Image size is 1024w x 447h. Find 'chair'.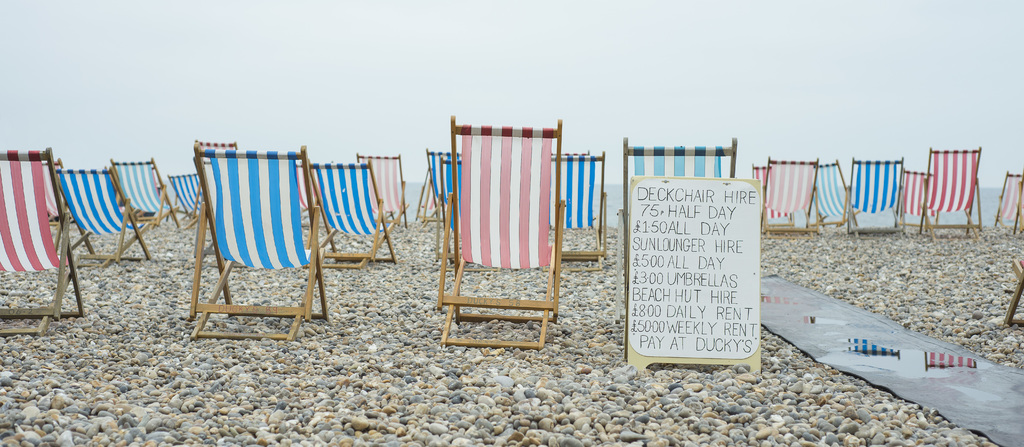
[left=421, top=119, right=573, bottom=357].
